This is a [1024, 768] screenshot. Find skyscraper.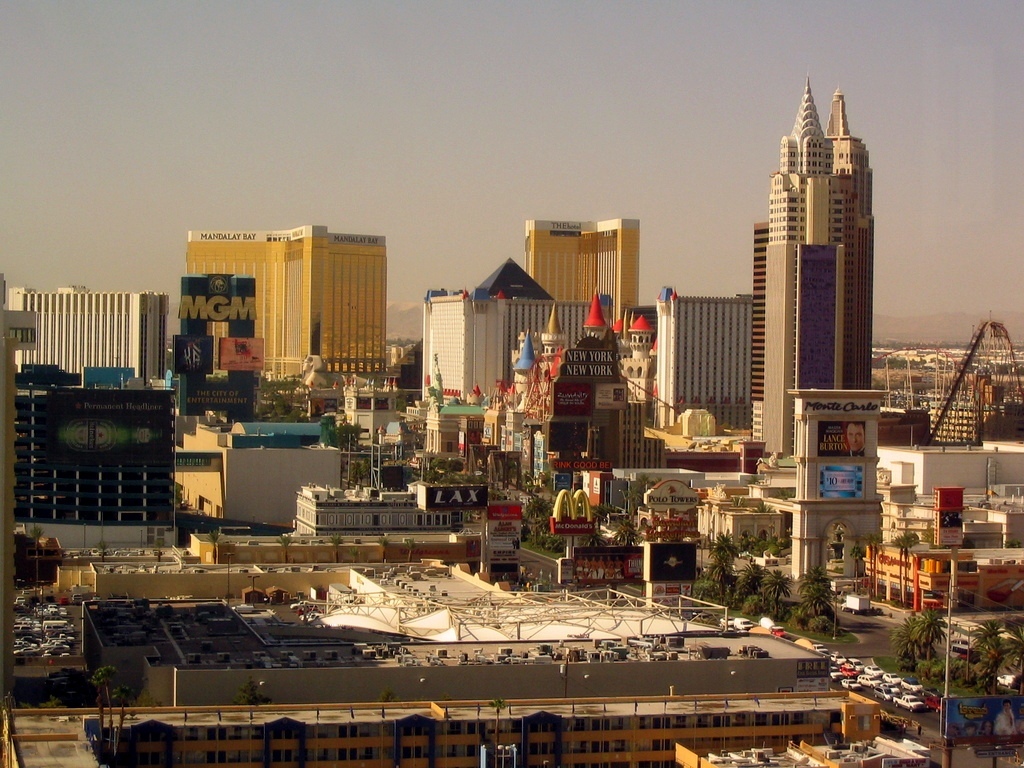
Bounding box: 163/221/398/414.
